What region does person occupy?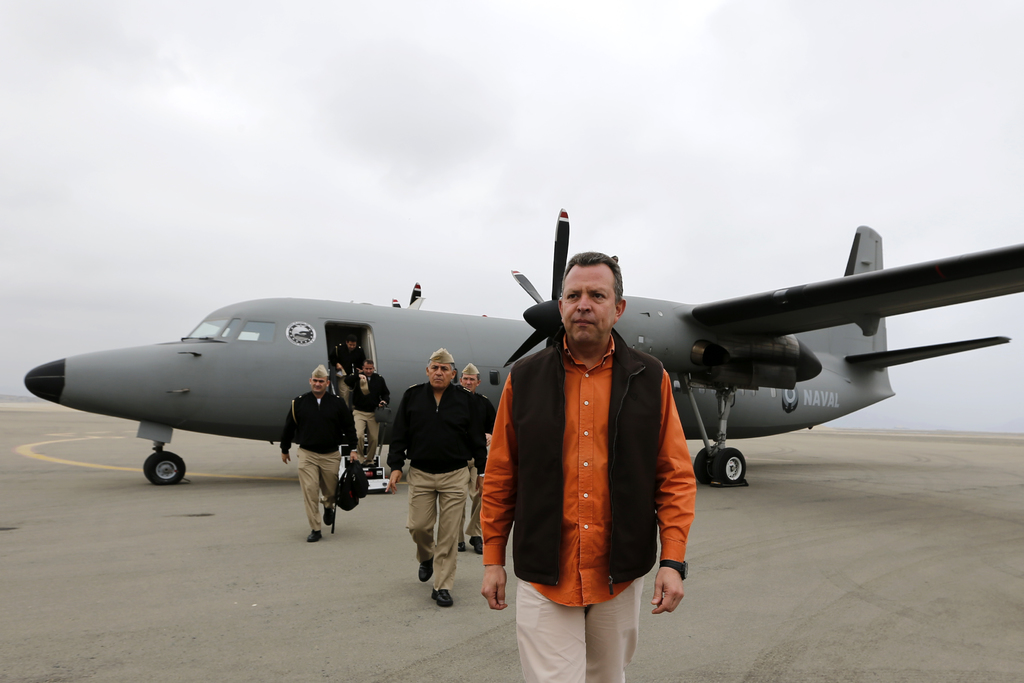
box=[348, 358, 399, 467].
